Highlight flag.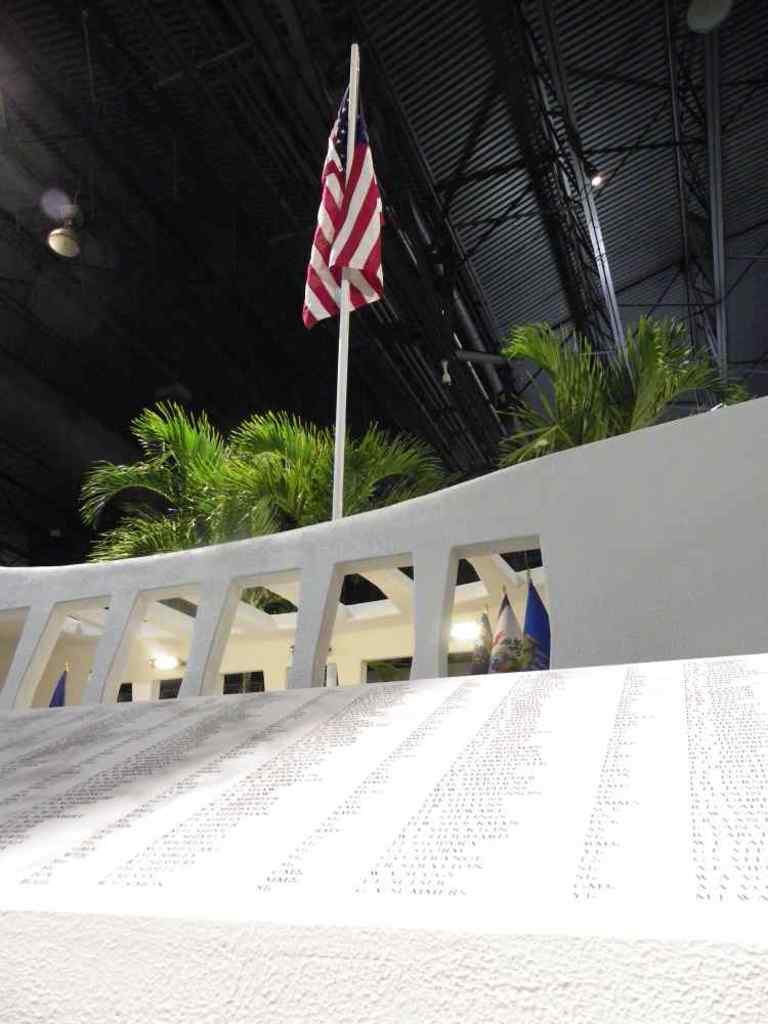
Highlighted region: [296,65,408,334].
